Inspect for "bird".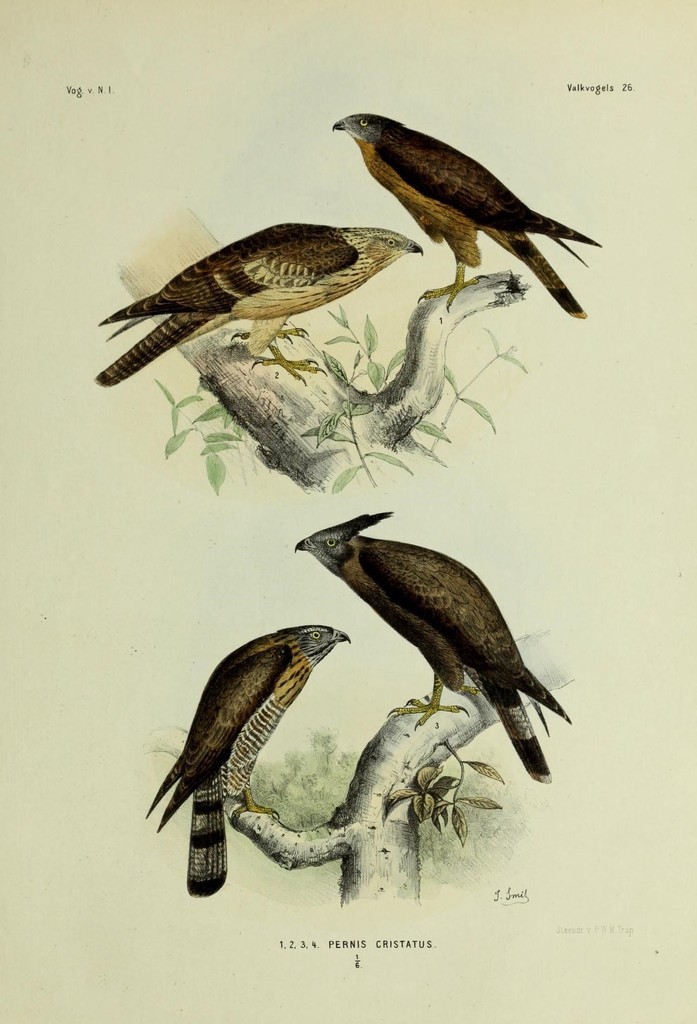
Inspection: 143/621/351/900.
